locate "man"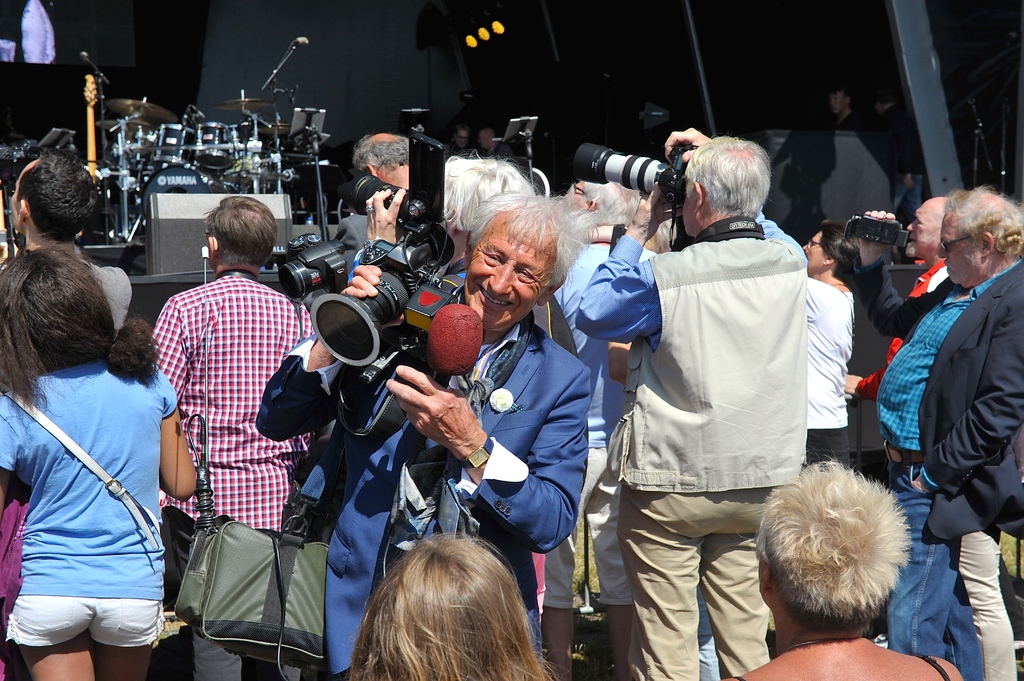
150 182 325 680
